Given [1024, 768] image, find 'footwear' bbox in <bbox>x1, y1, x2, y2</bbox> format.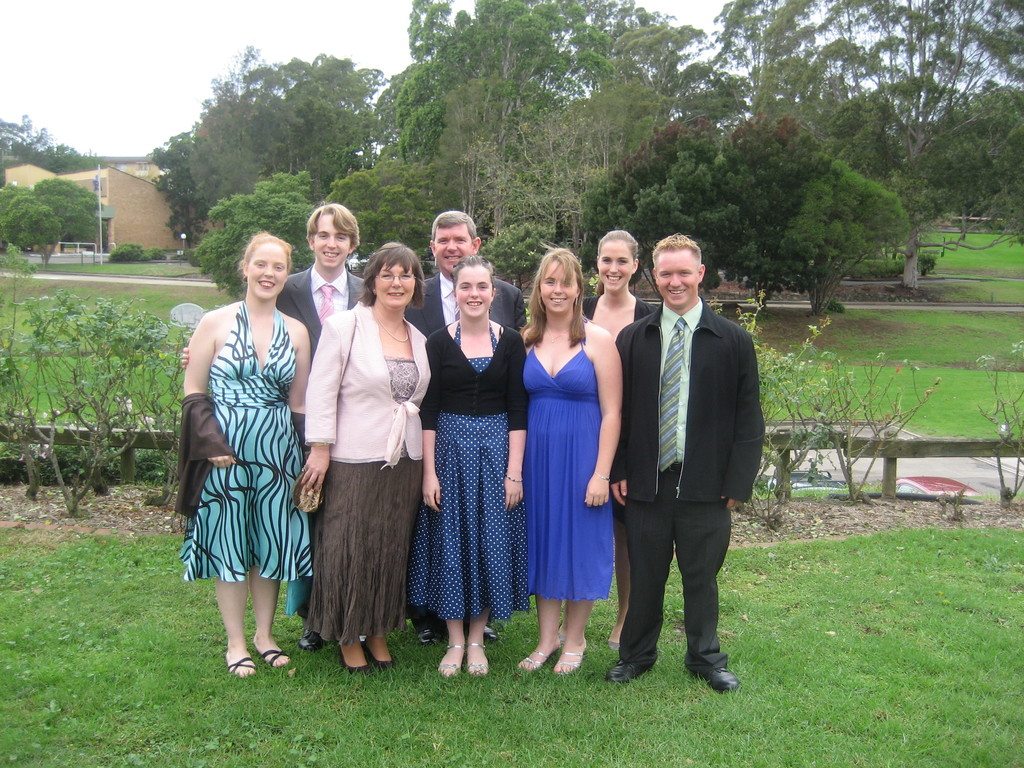
<bbox>260, 644, 298, 671</bbox>.
